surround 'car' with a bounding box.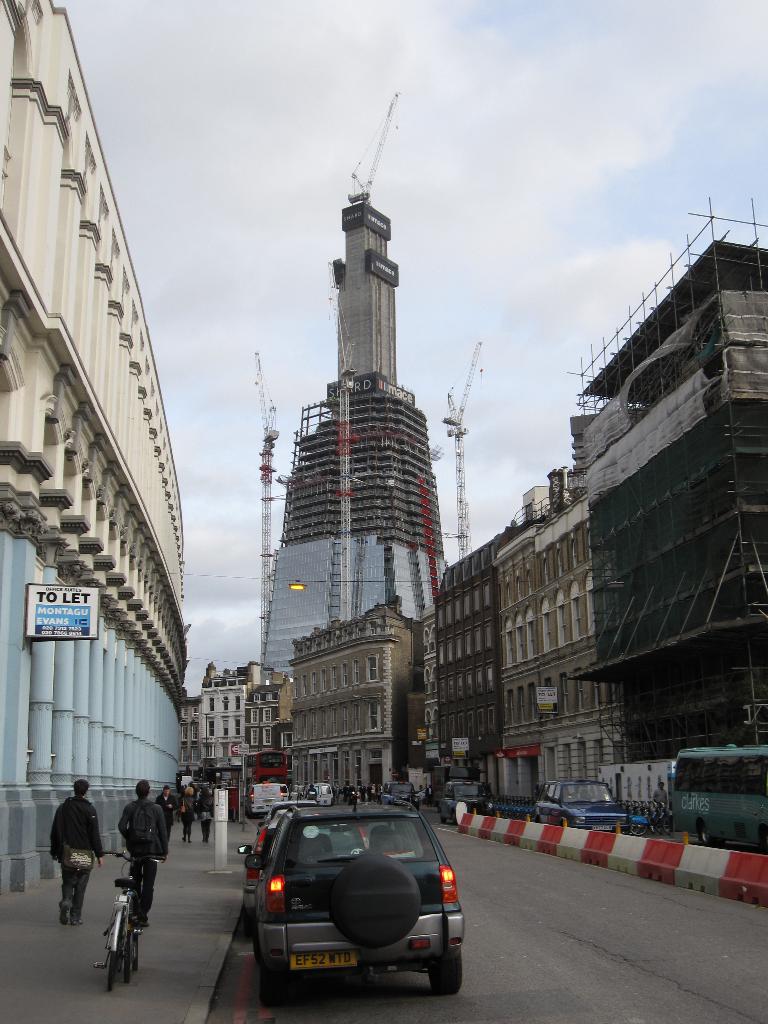
<bbox>235, 801, 470, 1000</bbox>.
